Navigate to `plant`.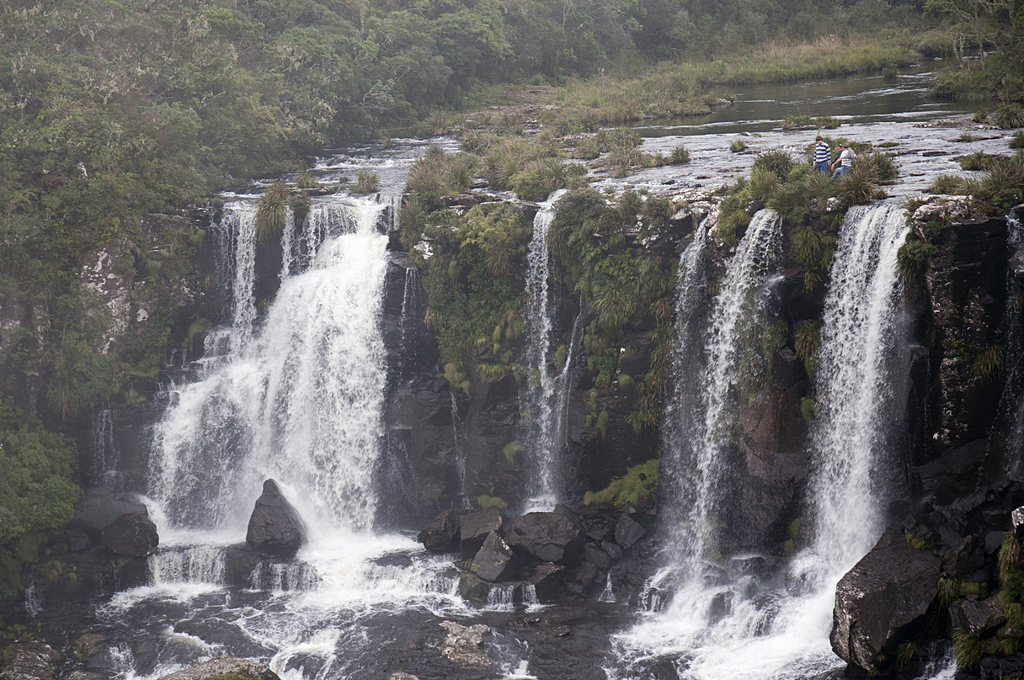
Navigation target: 961:146:995:170.
